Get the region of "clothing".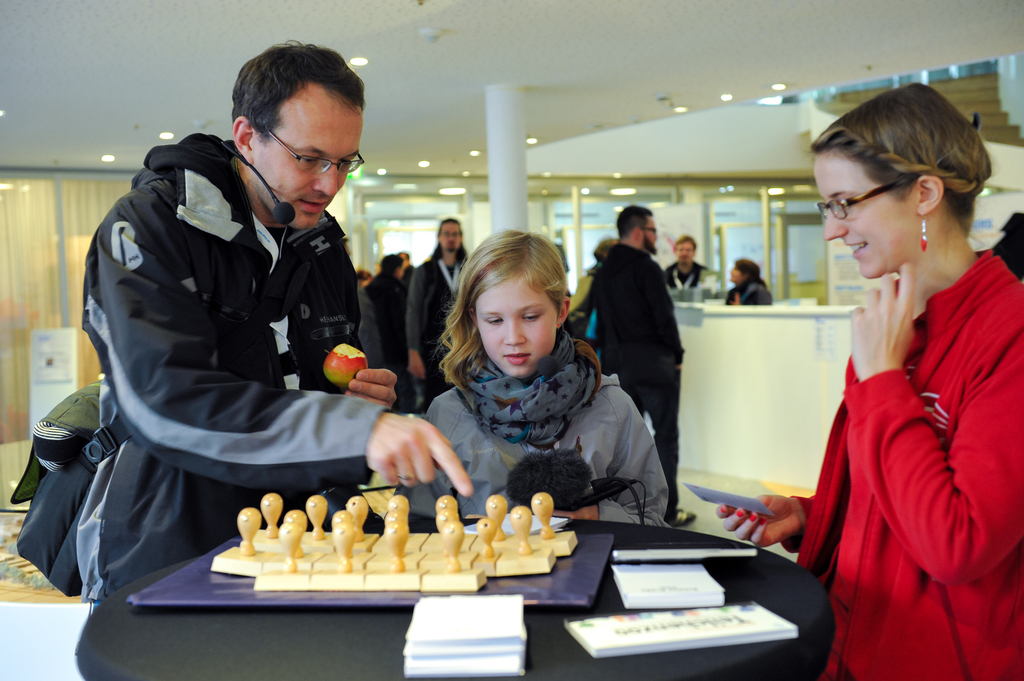
{"x1": 79, "y1": 133, "x2": 397, "y2": 614}.
